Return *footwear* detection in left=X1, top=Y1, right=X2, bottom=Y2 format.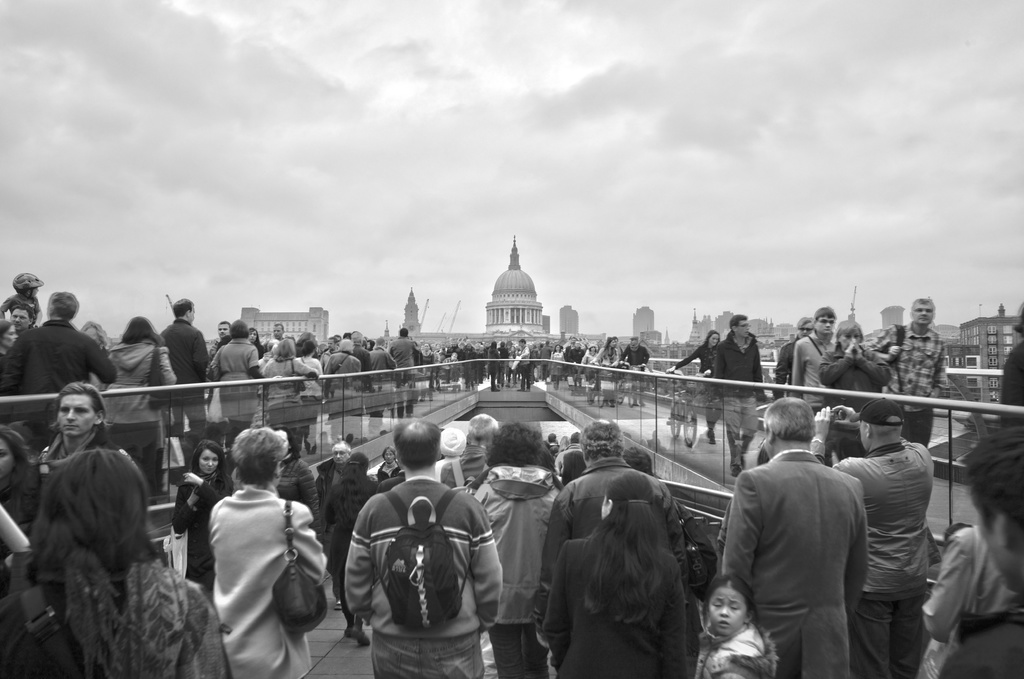
left=706, top=429, right=718, bottom=437.
